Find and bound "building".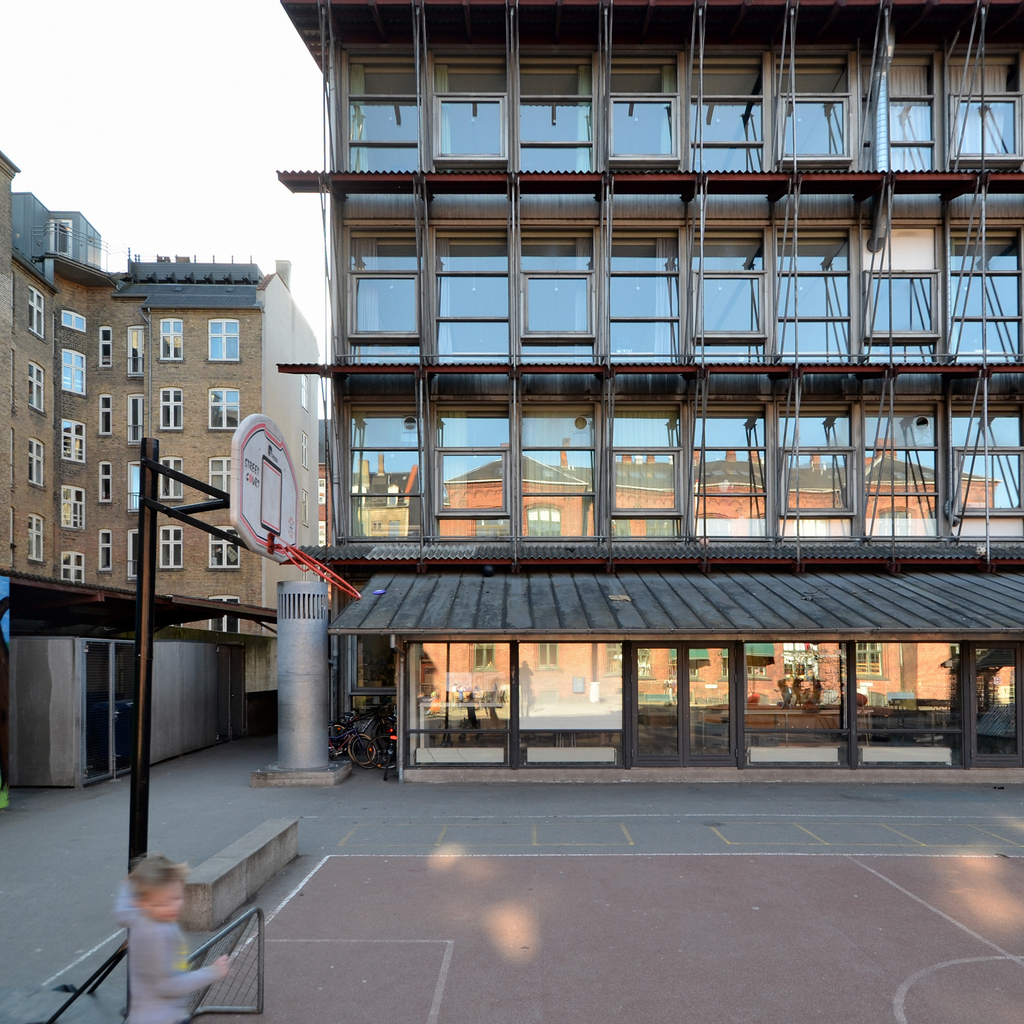
Bound: <region>2, 148, 322, 698</region>.
